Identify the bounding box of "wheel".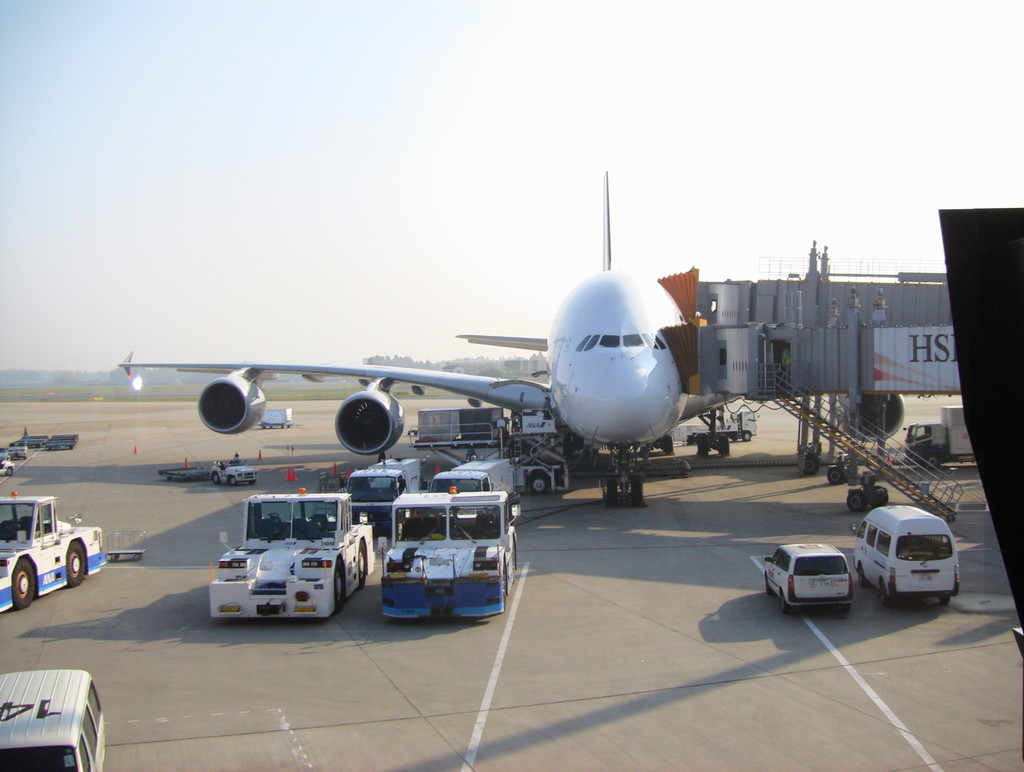
[873,580,888,606].
